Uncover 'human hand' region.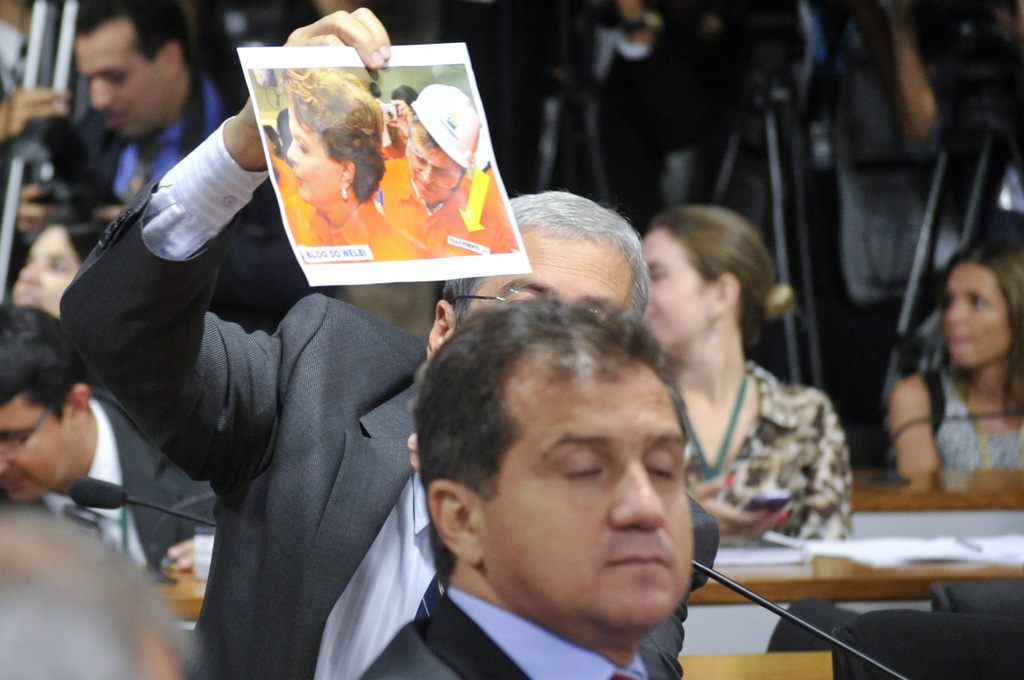
Uncovered: (left=688, top=471, right=788, bottom=539).
